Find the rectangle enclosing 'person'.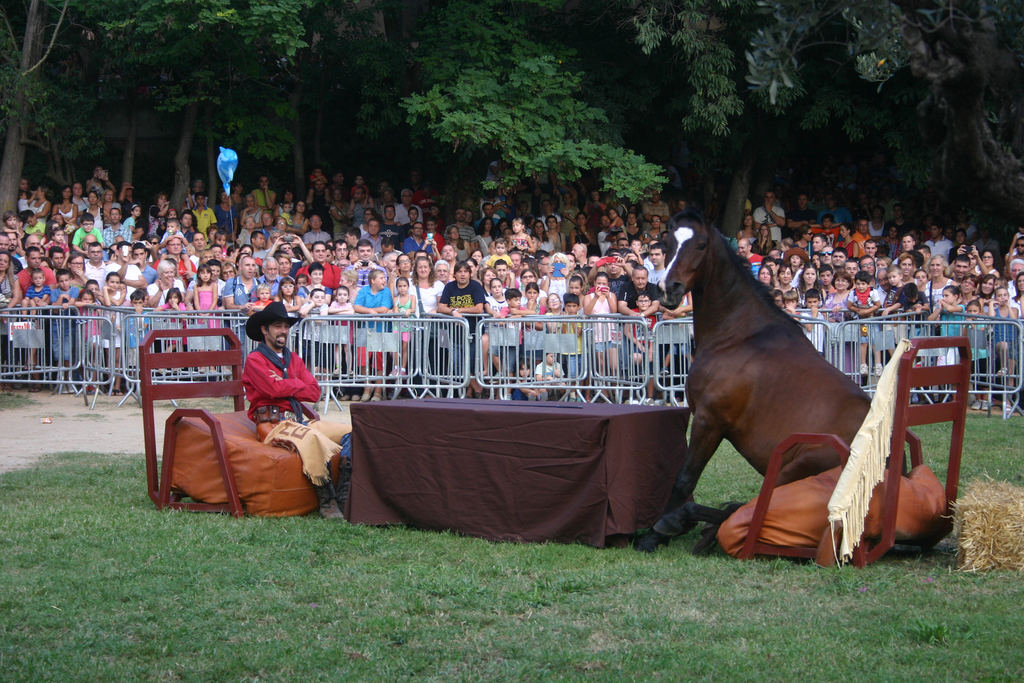
bbox=(227, 258, 269, 319).
